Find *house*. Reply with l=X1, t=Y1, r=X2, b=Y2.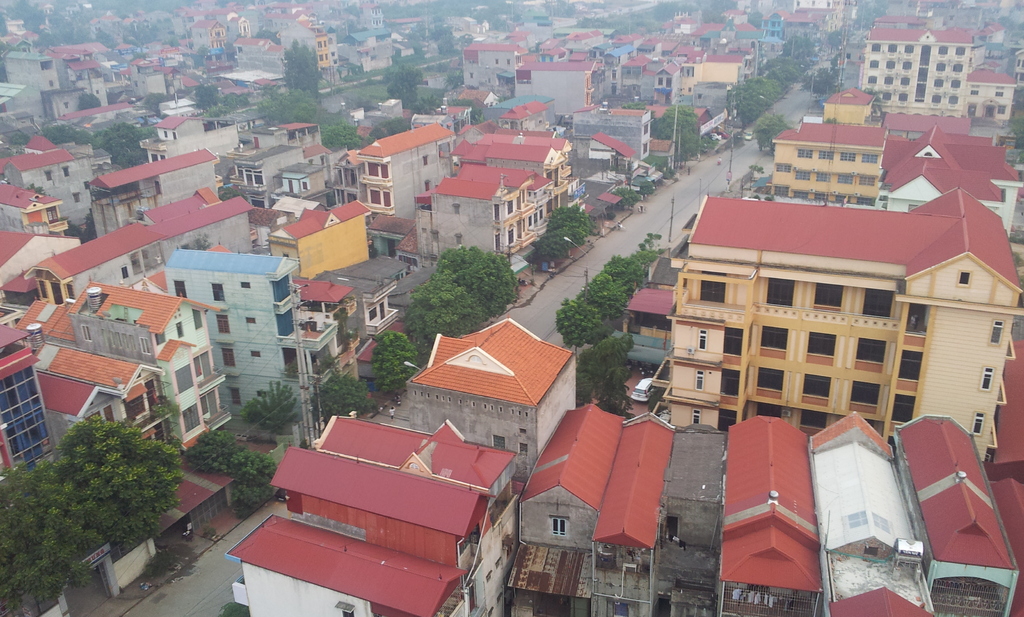
l=326, t=257, r=404, b=348.
